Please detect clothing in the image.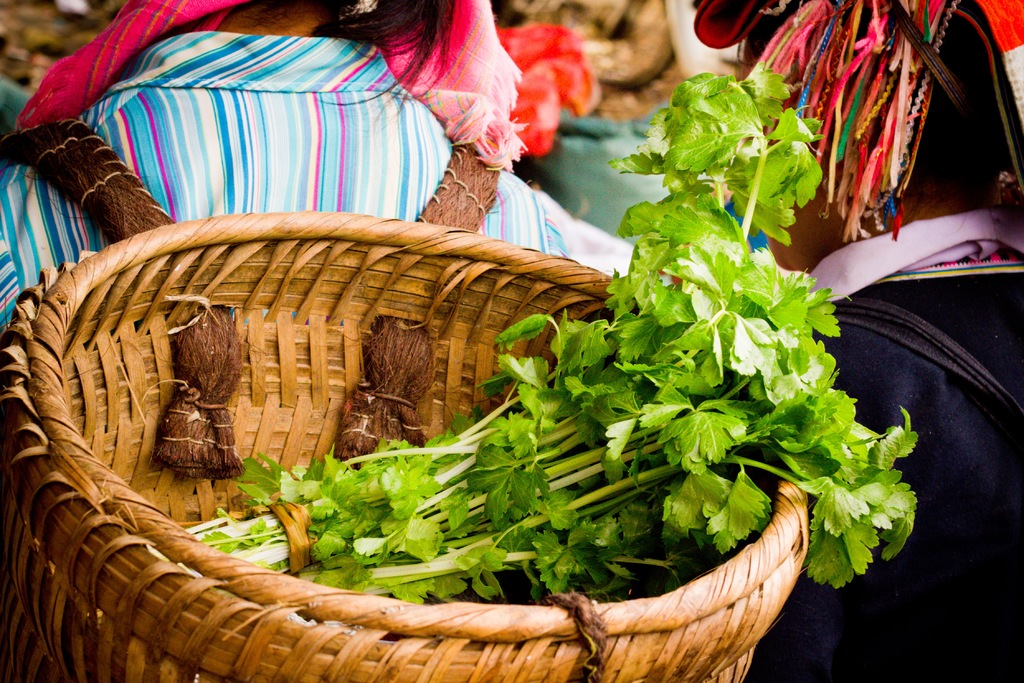
x1=31, y1=17, x2=523, y2=238.
